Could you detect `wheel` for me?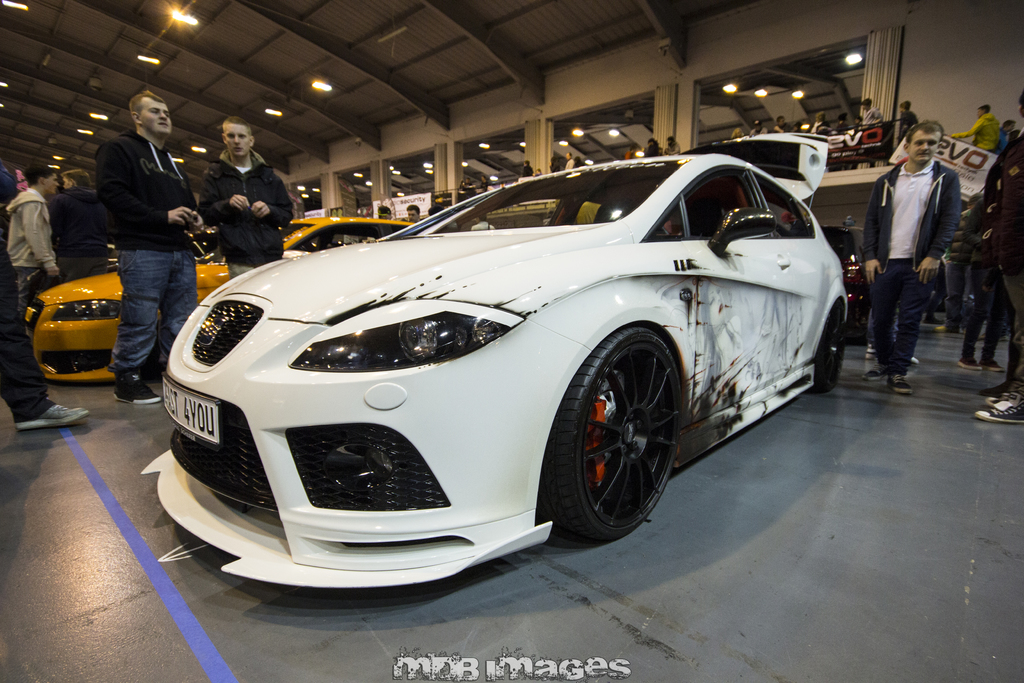
Detection result: detection(807, 299, 846, 393).
